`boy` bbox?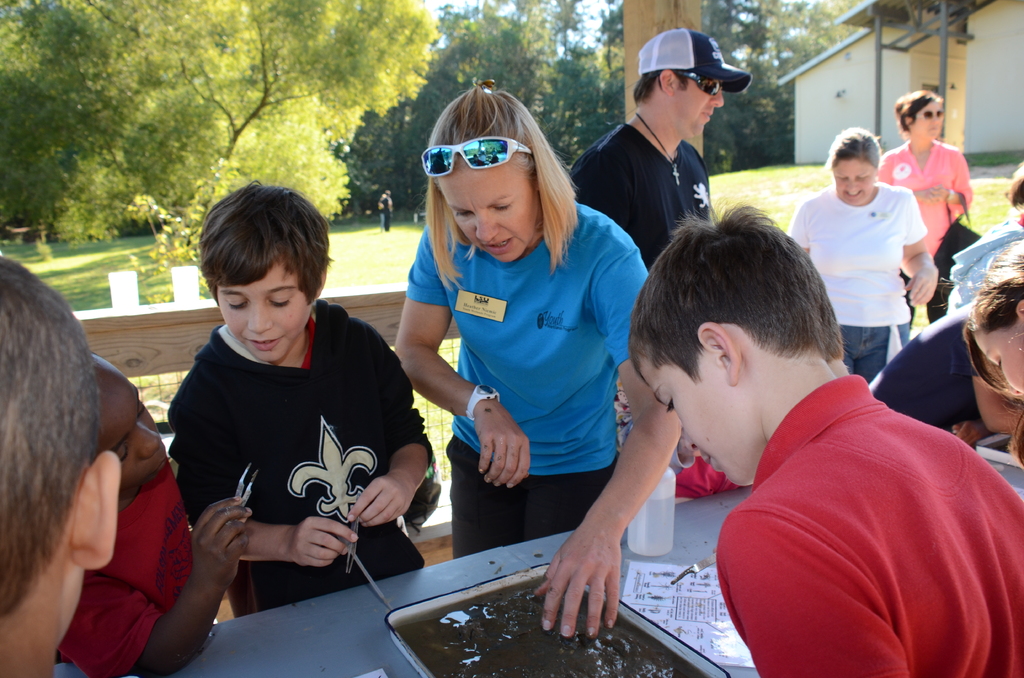
140,176,419,632
